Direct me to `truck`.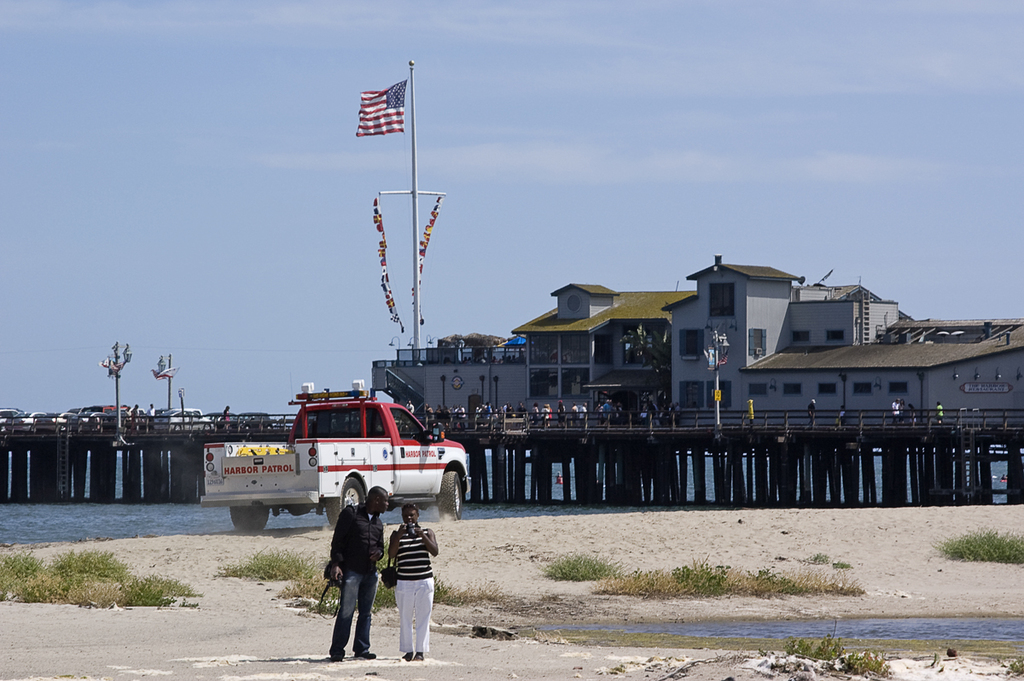
Direction: bbox=(218, 393, 478, 540).
